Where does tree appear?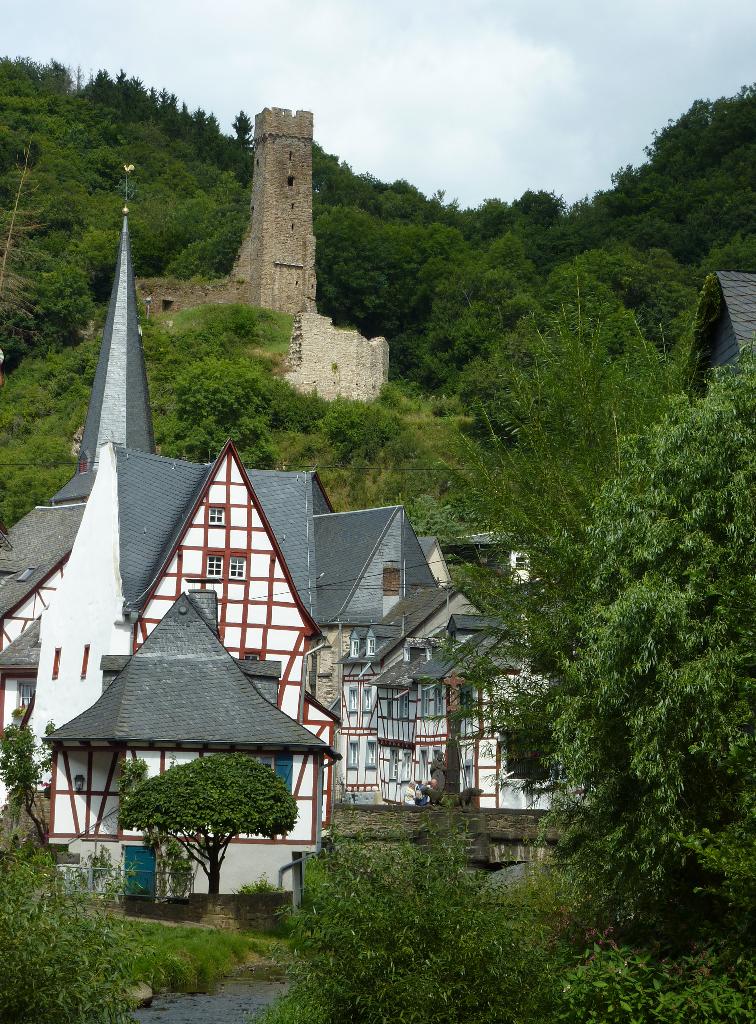
Appears at 293 751 580 1022.
